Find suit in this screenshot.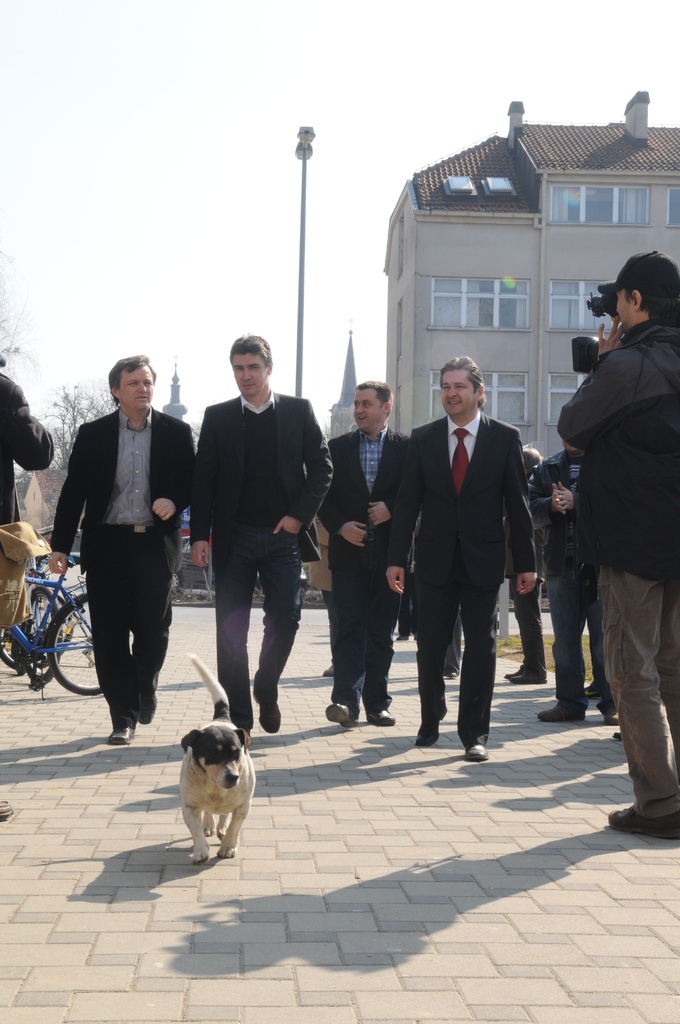
The bounding box for suit is 192,348,326,754.
